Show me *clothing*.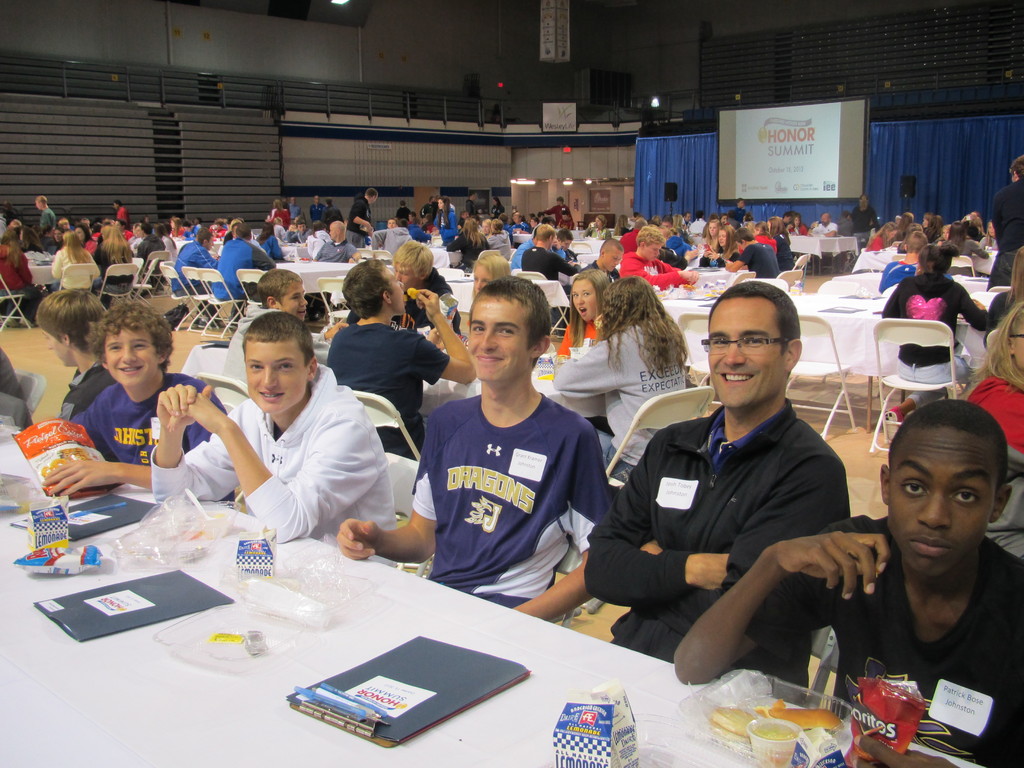
*clothing* is here: {"left": 149, "top": 365, "right": 394, "bottom": 566}.
